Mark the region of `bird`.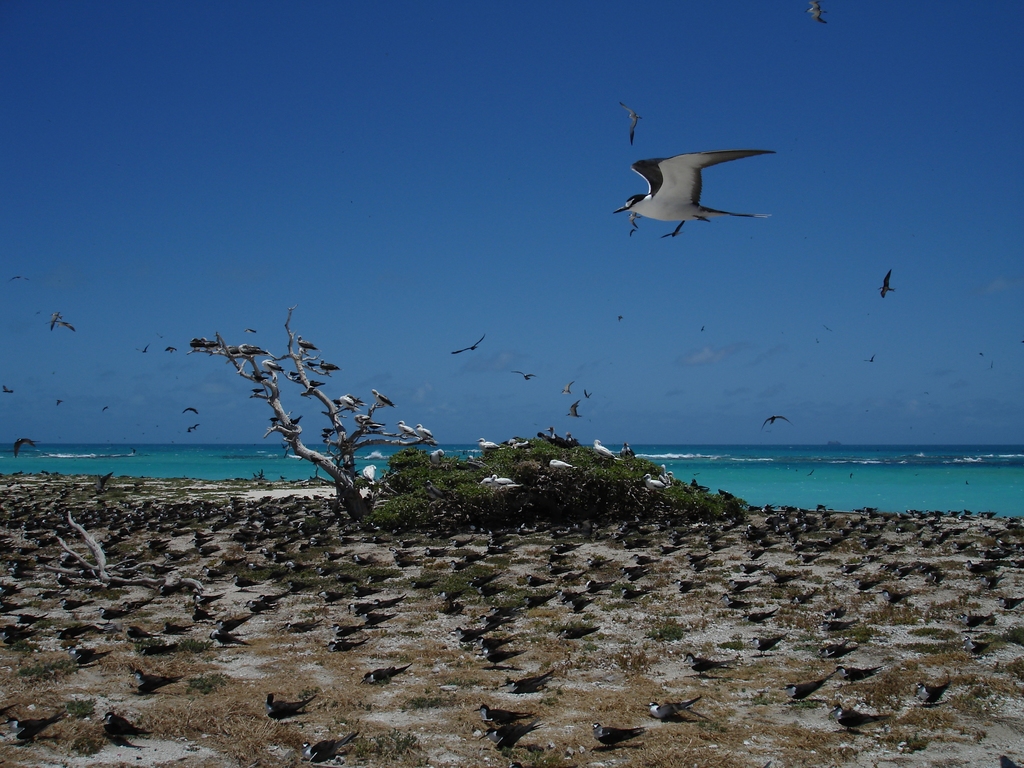
Region: (left=547, top=555, right=566, bottom=563).
